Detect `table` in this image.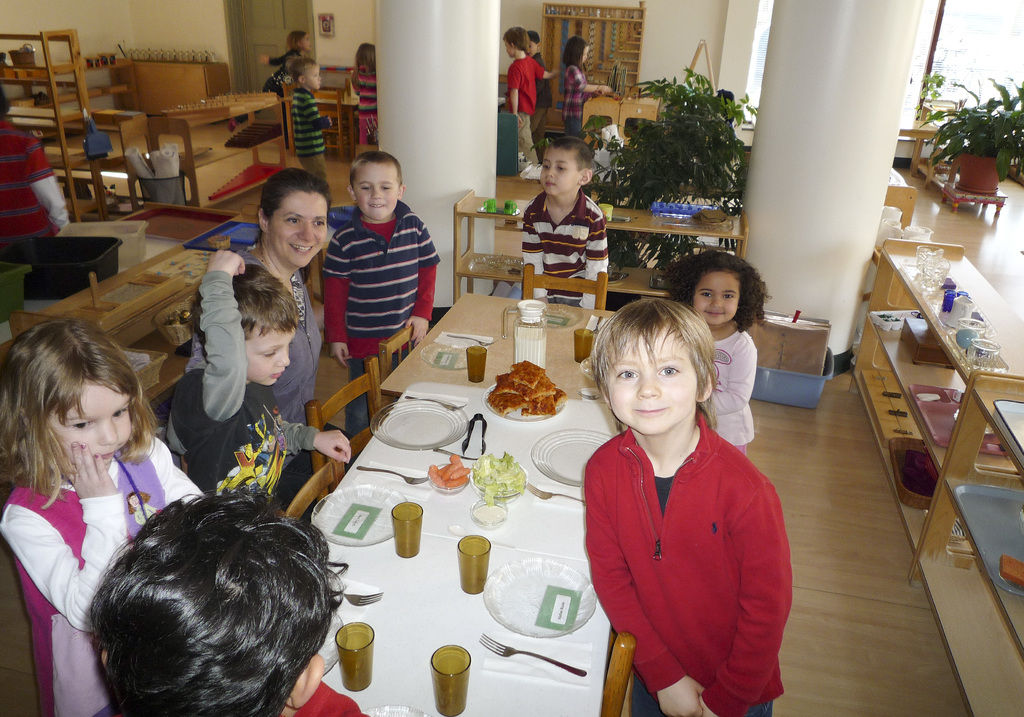
Detection: BBox(311, 85, 372, 164).
